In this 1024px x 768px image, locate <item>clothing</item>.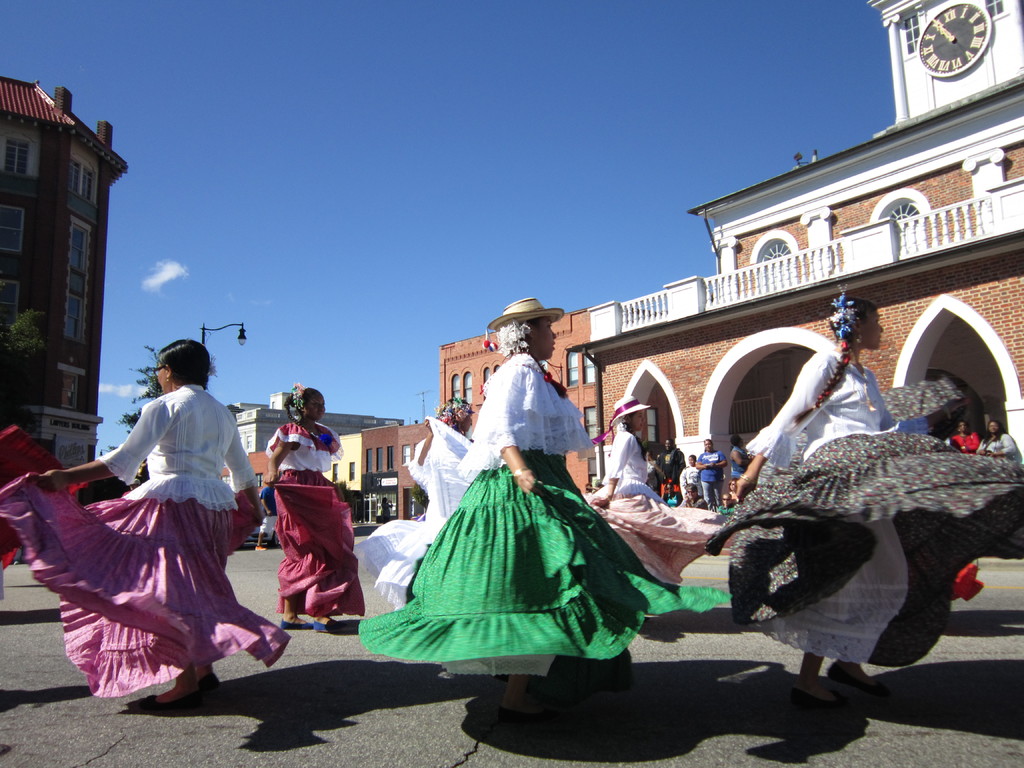
Bounding box: detection(951, 426, 980, 458).
